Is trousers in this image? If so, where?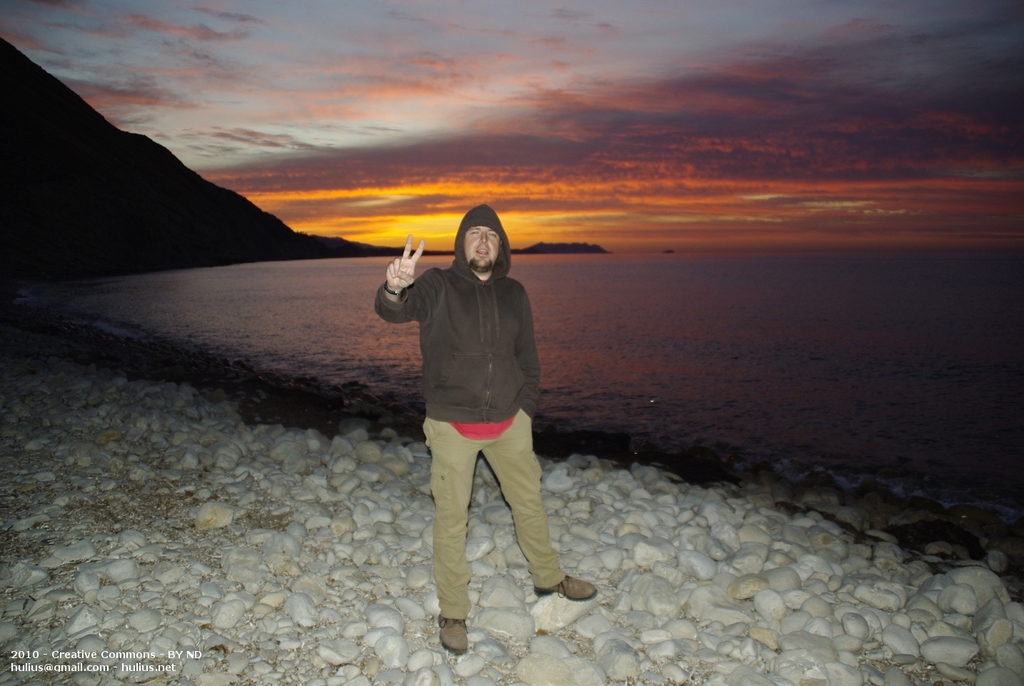
Yes, at [left=417, top=389, right=558, bottom=602].
